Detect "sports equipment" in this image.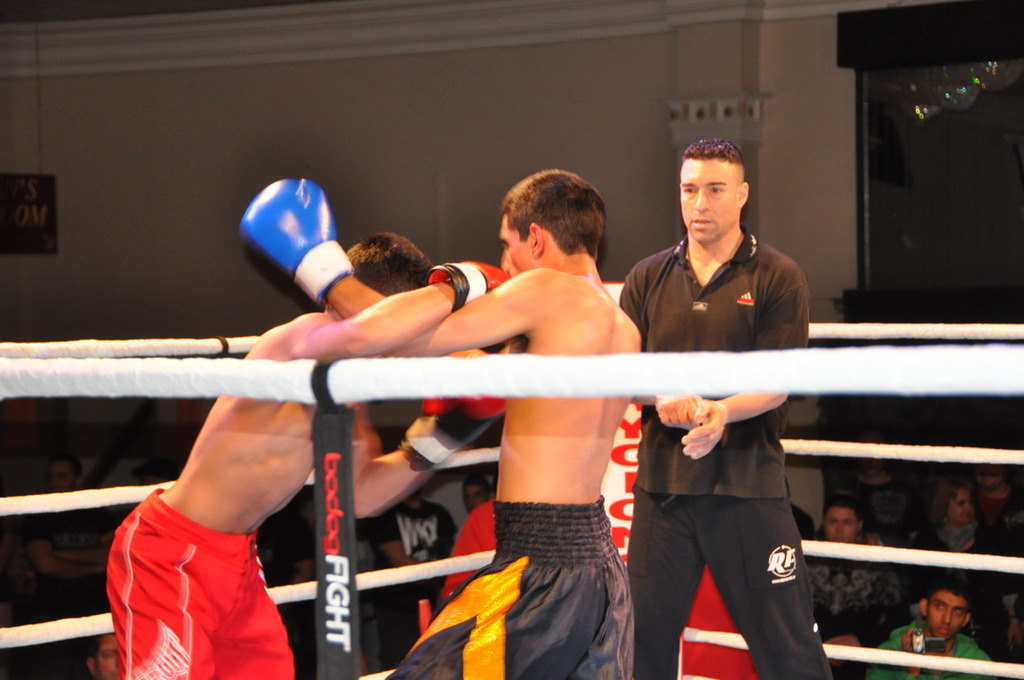
Detection: l=400, t=393, r=512, b=479.
